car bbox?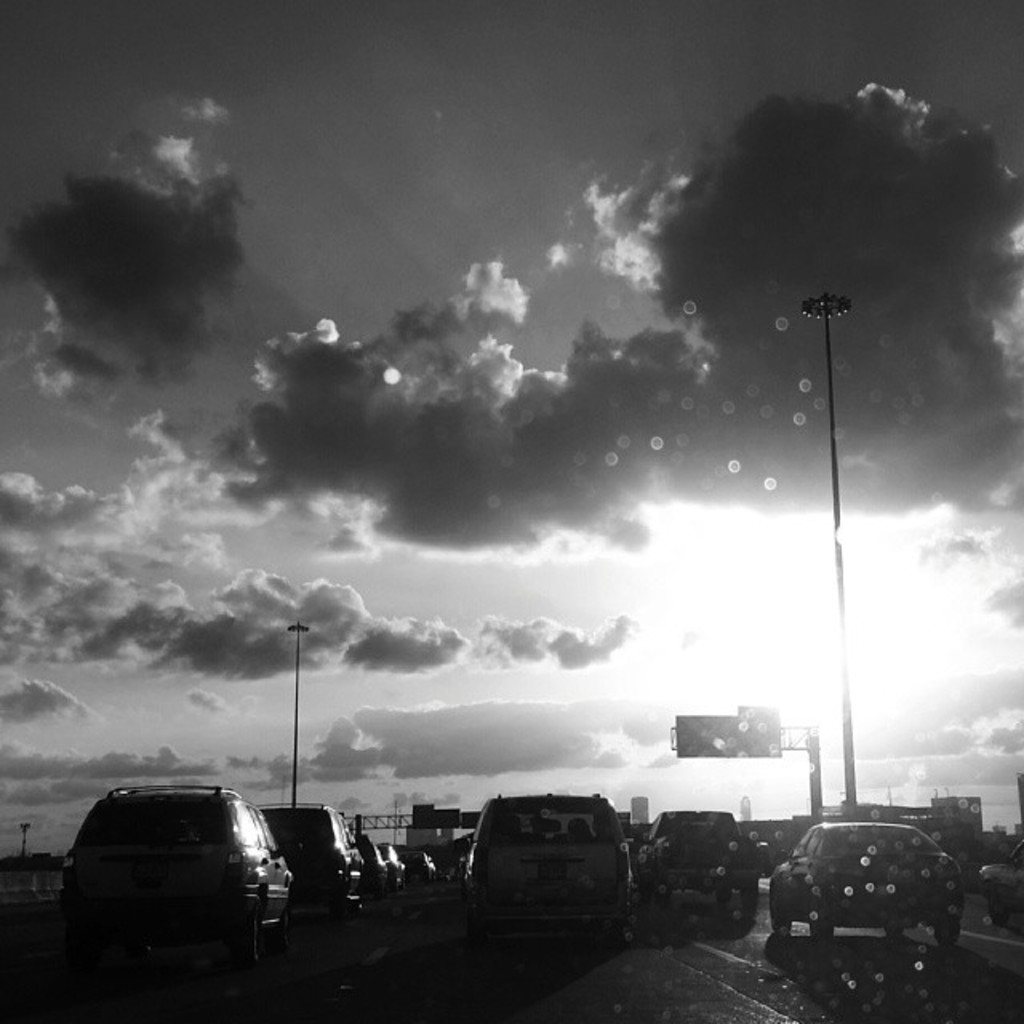
bbox=(632, 810, 760, 915)
